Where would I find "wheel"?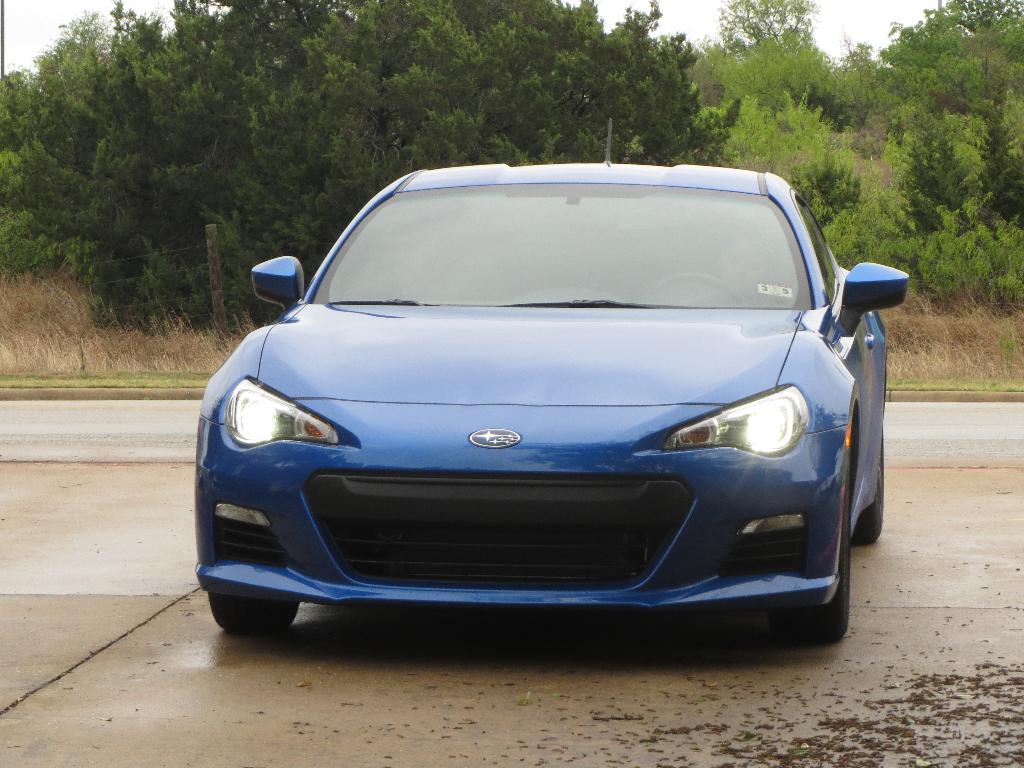
At detection(206, 596, 298, 635).
